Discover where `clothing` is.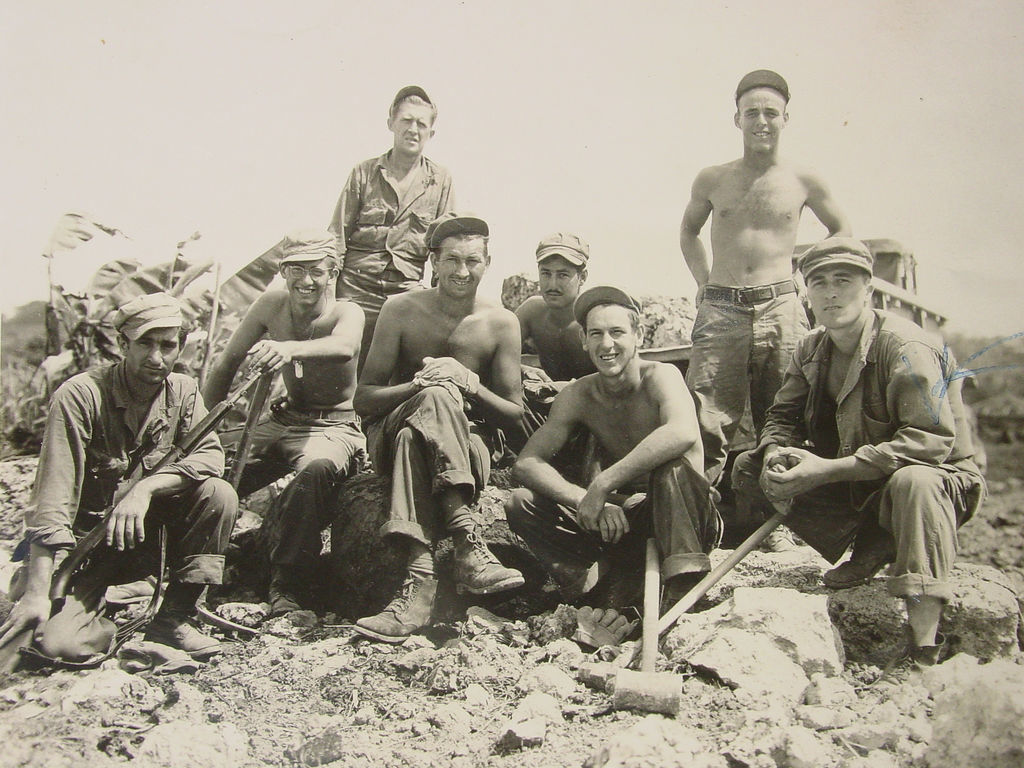
Discovered at (329, 150, 461, 344).
